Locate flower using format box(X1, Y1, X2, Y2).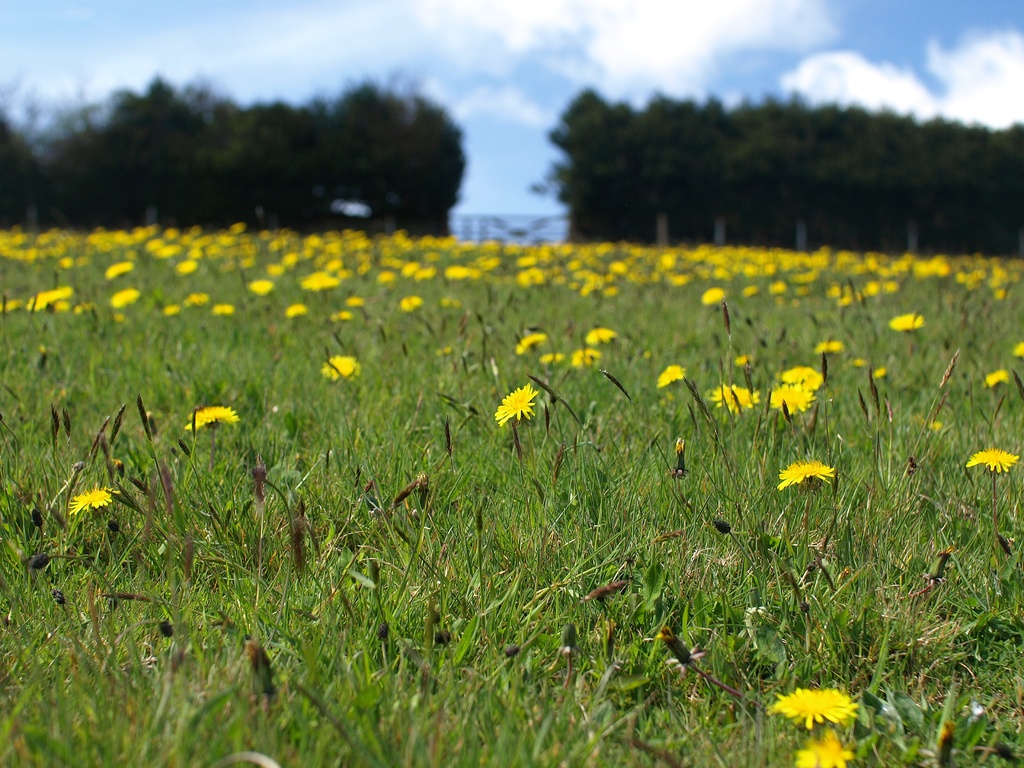
box(778, 460, 835, 492).
